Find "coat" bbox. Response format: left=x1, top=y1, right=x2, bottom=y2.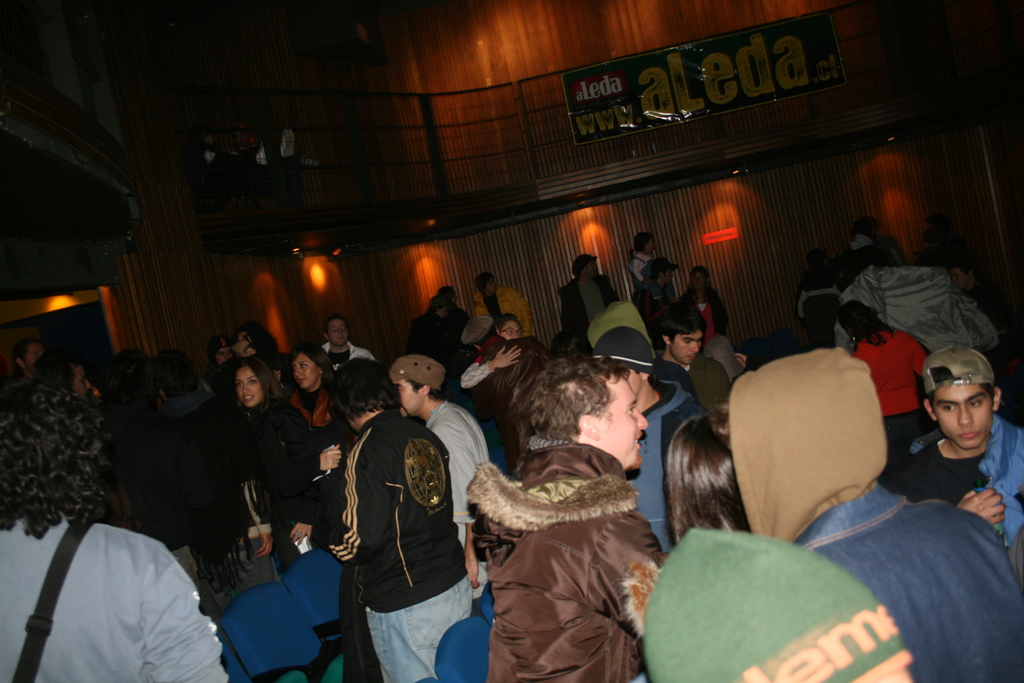
left=468, top=409, right=672, bottom=673.
